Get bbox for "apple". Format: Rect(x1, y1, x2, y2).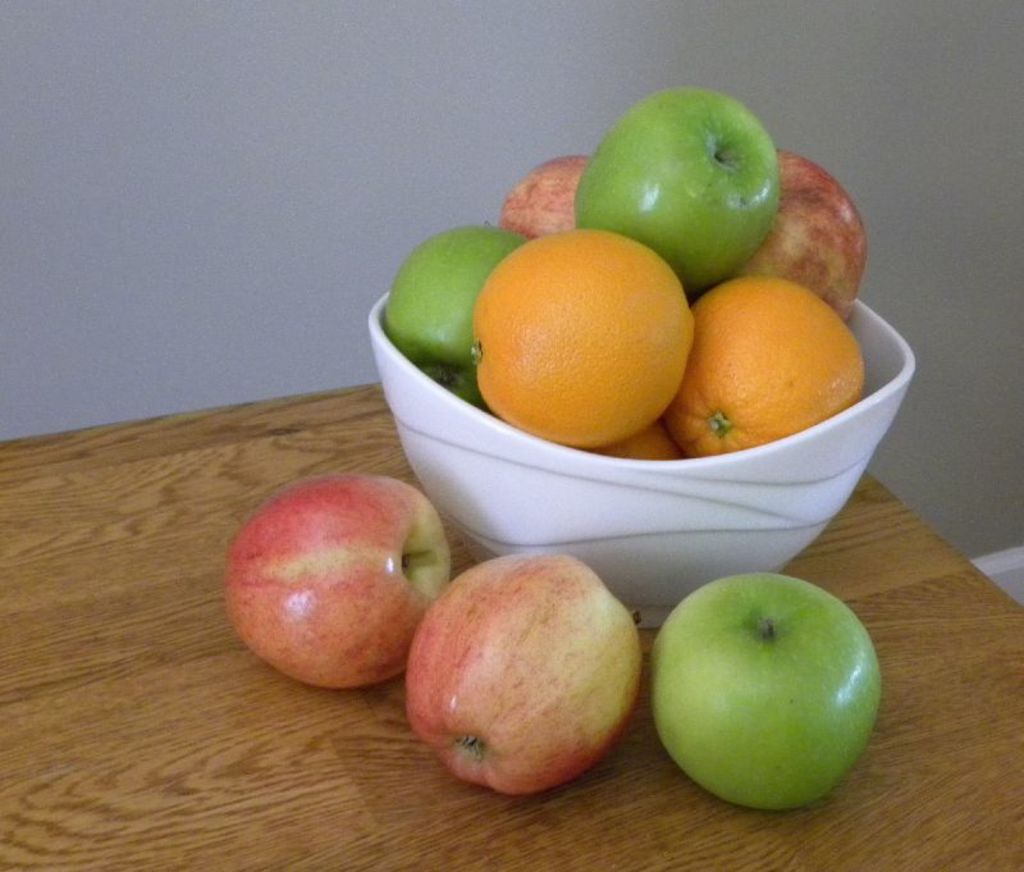
Rect(749, 146, 872, 321).
